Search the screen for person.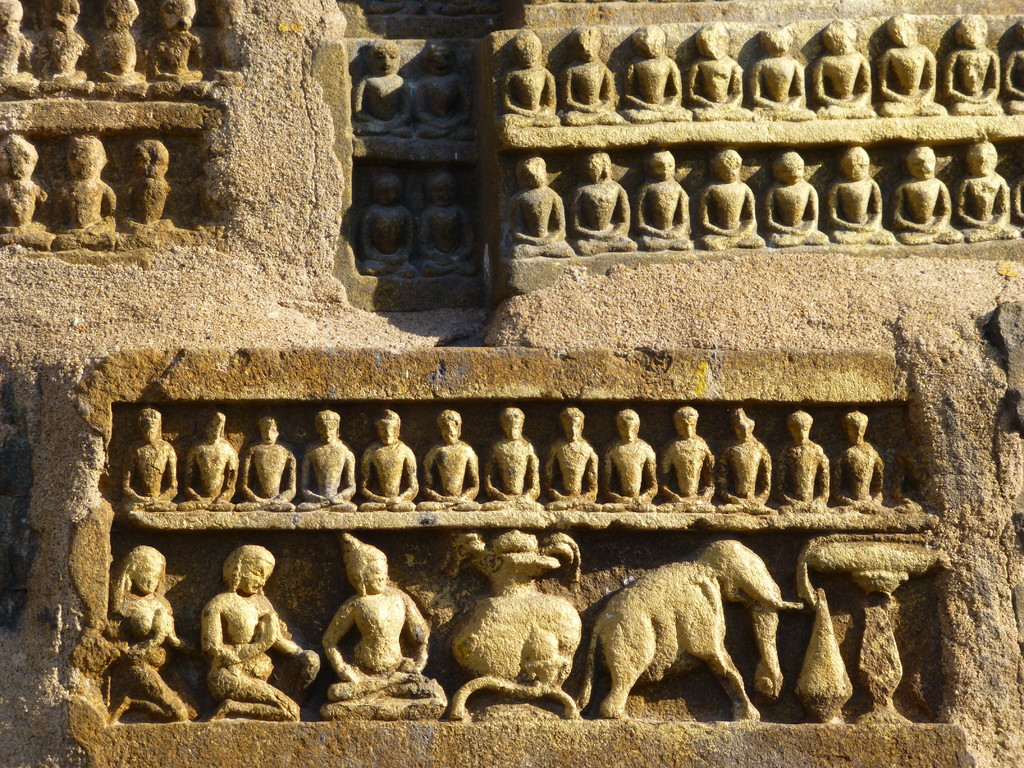
Found at (left=0, top=1, right=42, bottom=99).
